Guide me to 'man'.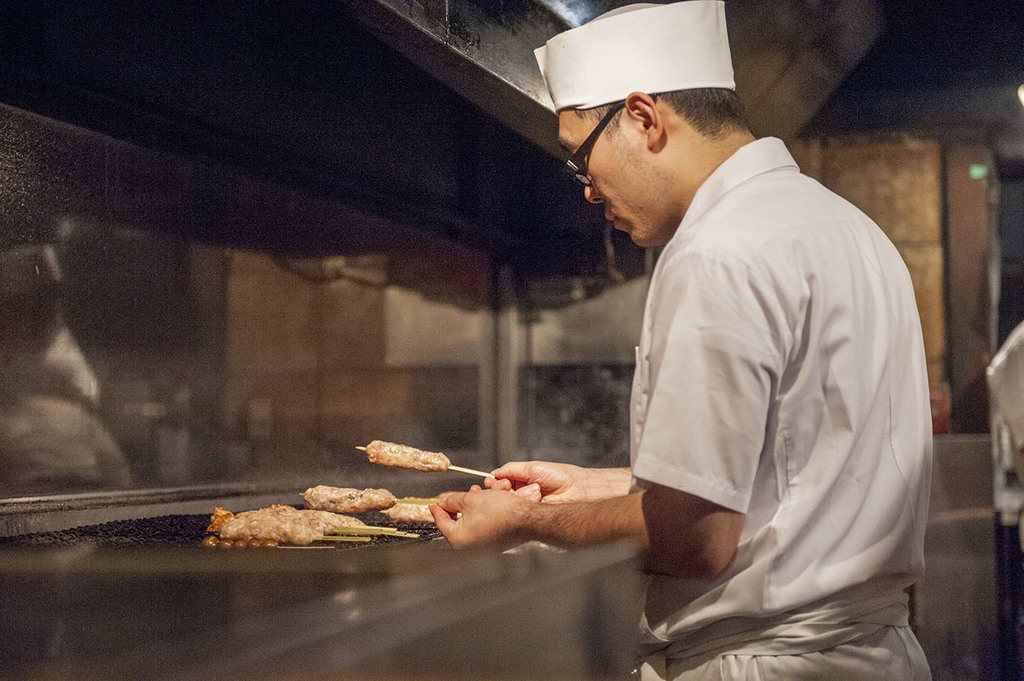
Guidance: <region>443, 50, 955, 644</region>.
